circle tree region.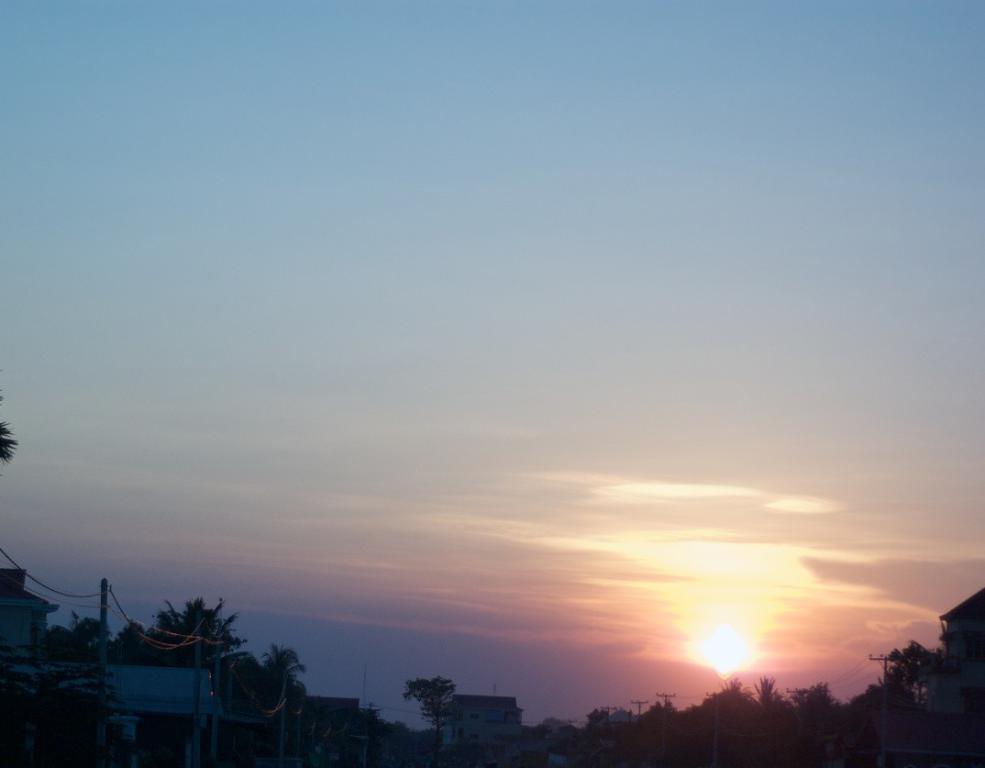
Region: bbox=[149, 595, 237, 672].
